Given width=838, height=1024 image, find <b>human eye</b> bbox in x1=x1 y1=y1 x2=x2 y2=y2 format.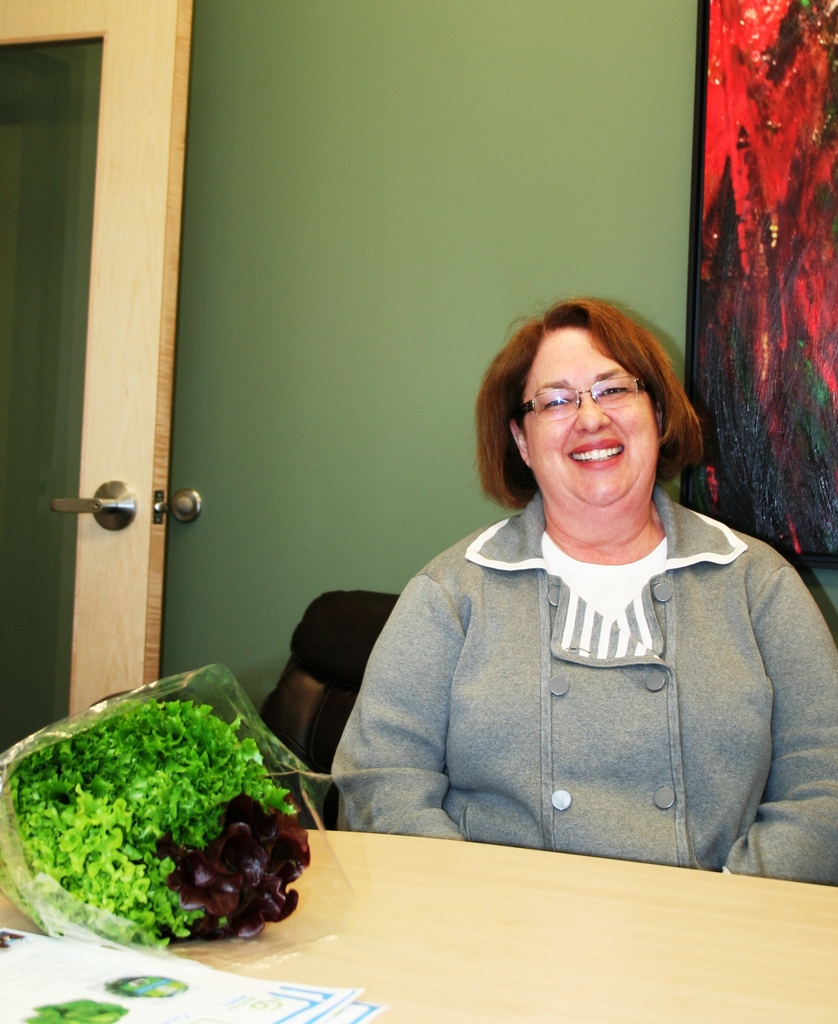
x1=590 y1=382 x2=634 y2=399.
